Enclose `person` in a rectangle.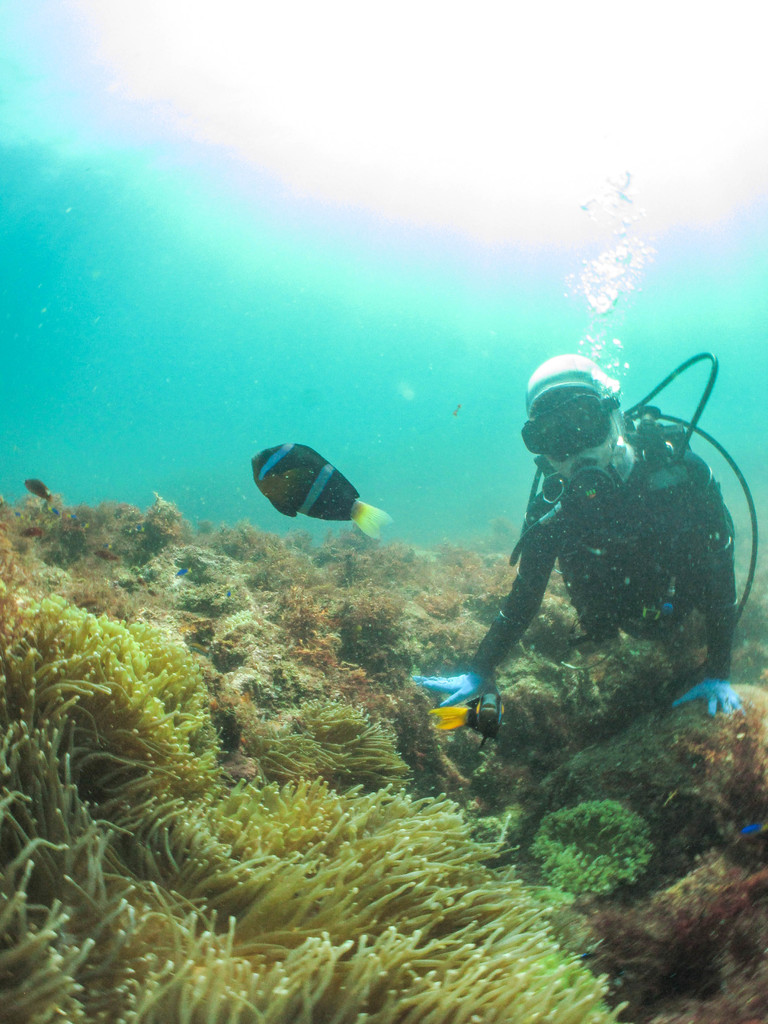
BBox(407, 349, 760, 719).
